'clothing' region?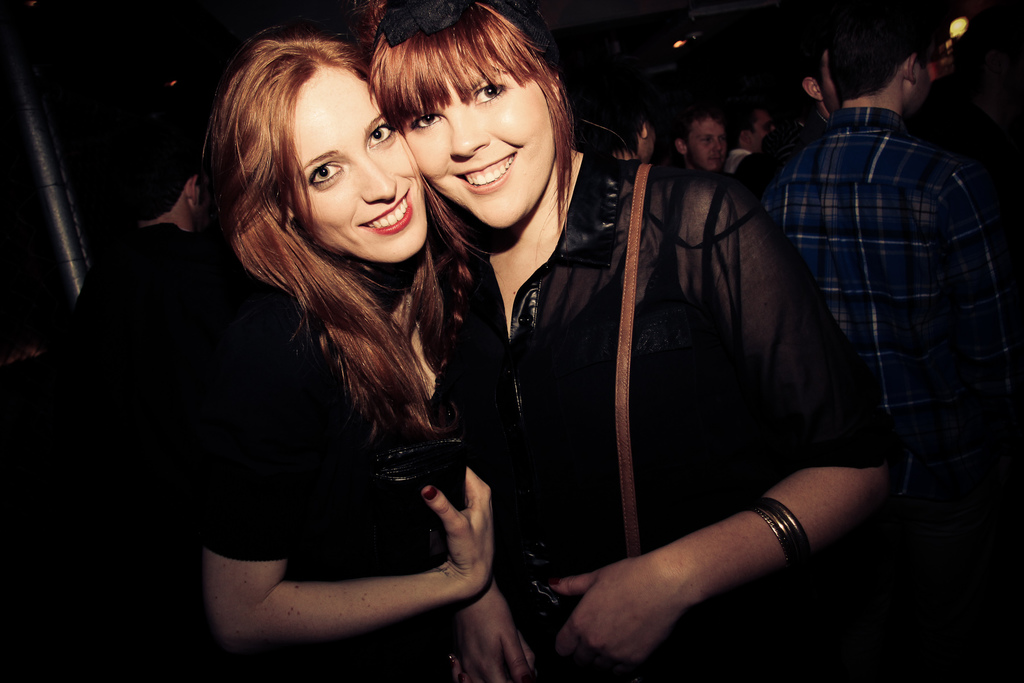
rect(441, 142, 961, 682)
